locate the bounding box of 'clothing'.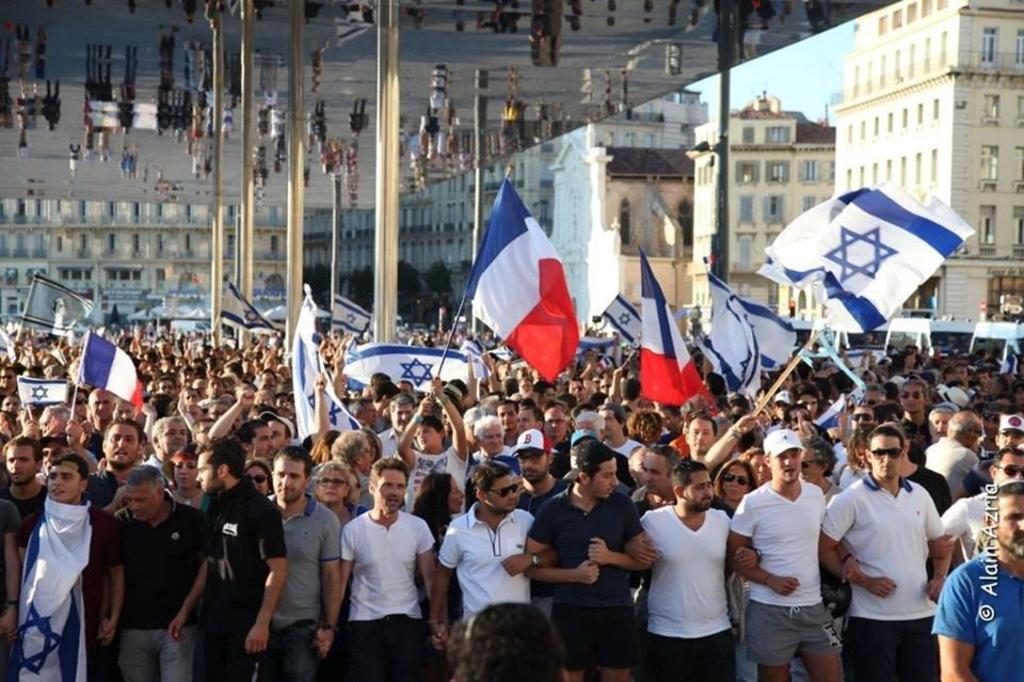
Bounding box: x1=326, y1=507, x2=430, y2=652.
